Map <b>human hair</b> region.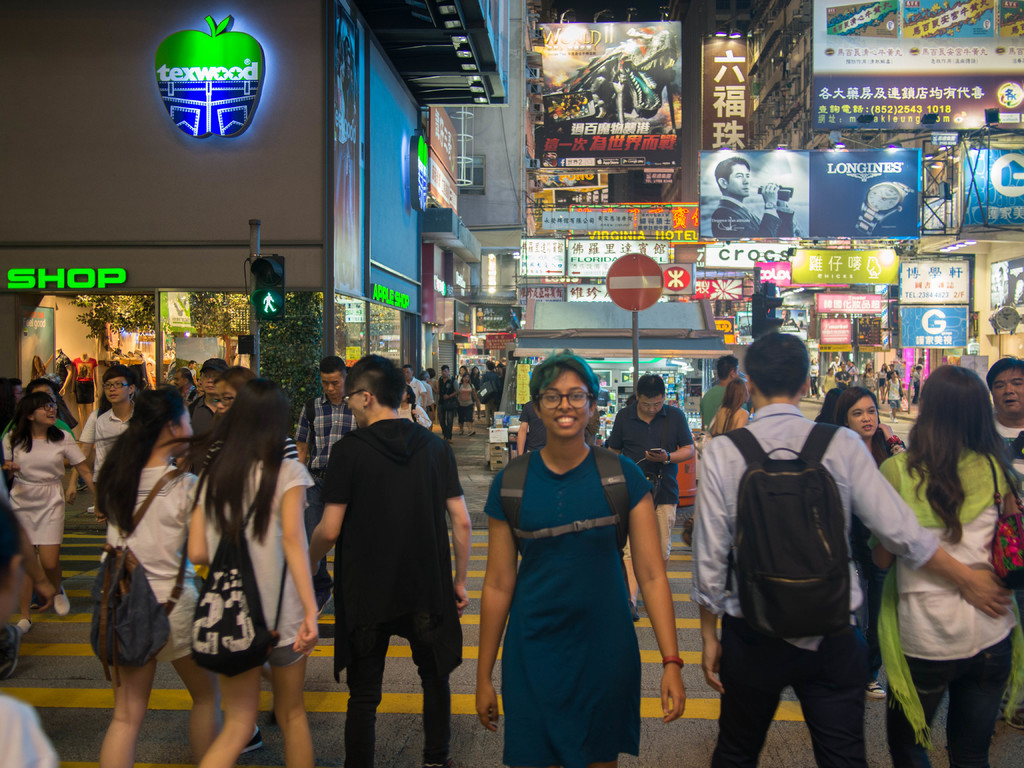
Mapped to (718, 378, 750, 434).
